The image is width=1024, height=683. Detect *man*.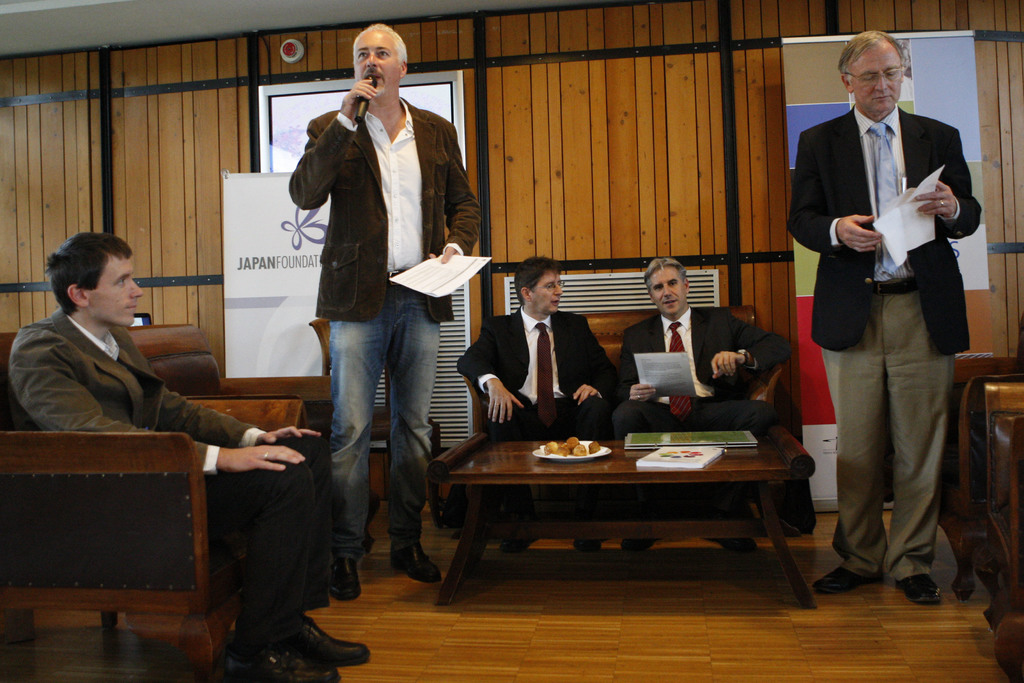
Detection: <region>287, 24, 477, 597</region>.
